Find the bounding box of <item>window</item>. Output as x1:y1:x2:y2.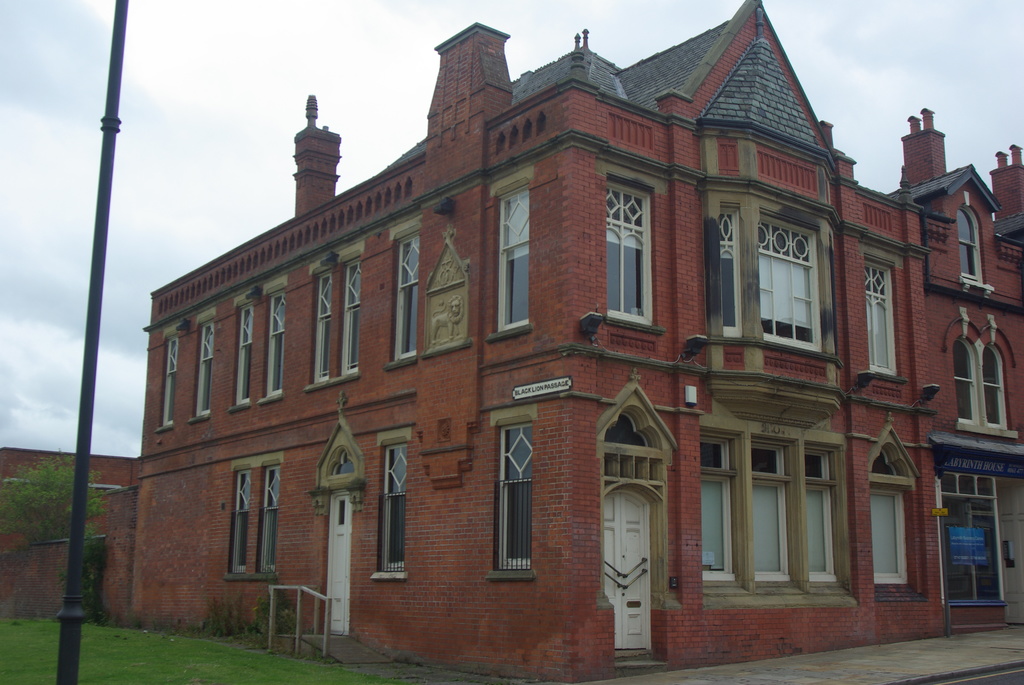
334:244:371:381.
